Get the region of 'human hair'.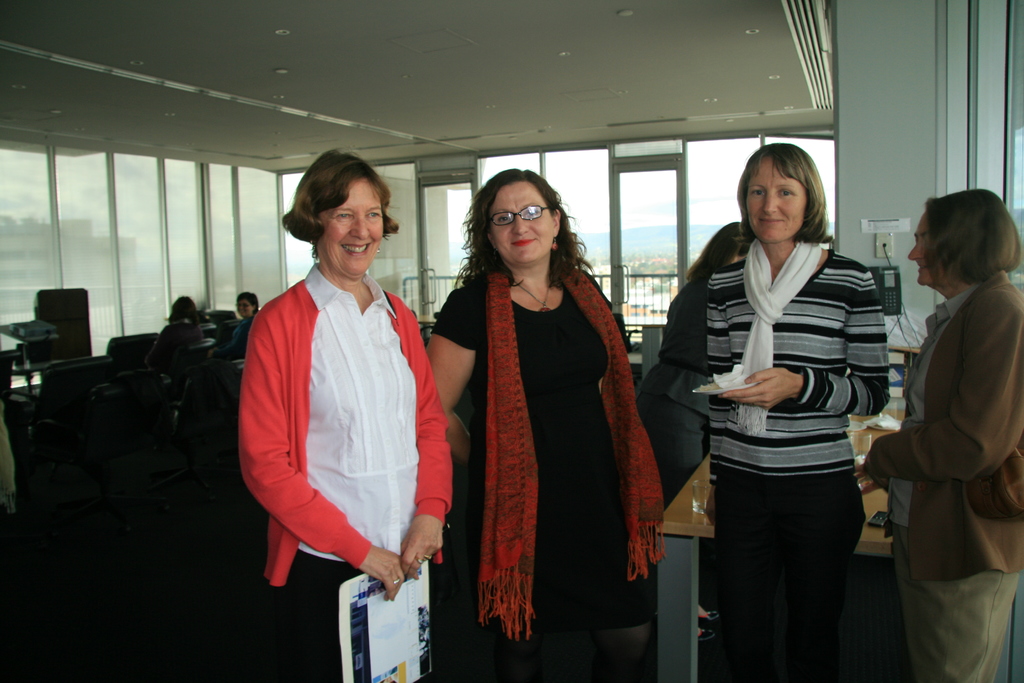
[left=735, top=143, right=836, bottom=252].
